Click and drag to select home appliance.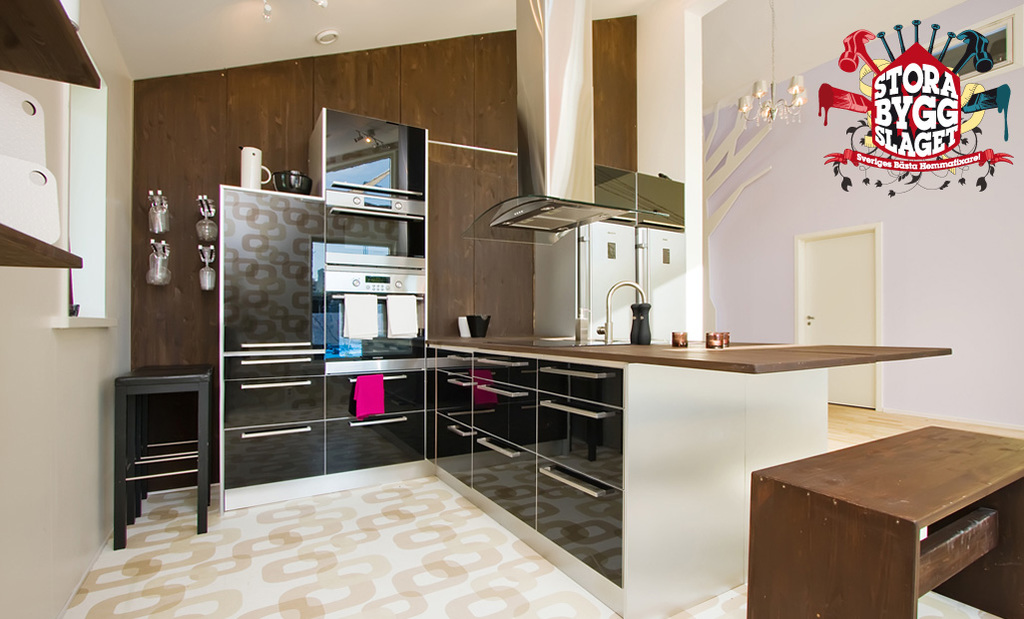
Selection: box(637, 221, 694, 346).
